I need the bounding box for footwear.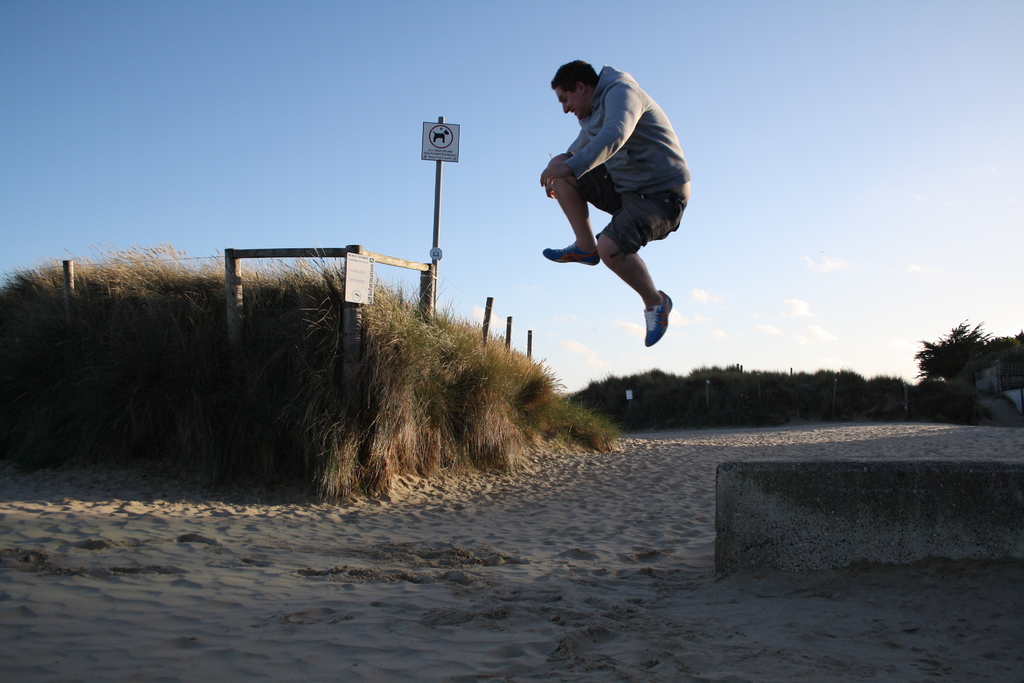
Here it is: l=545, t=241, r=601, b=265.
